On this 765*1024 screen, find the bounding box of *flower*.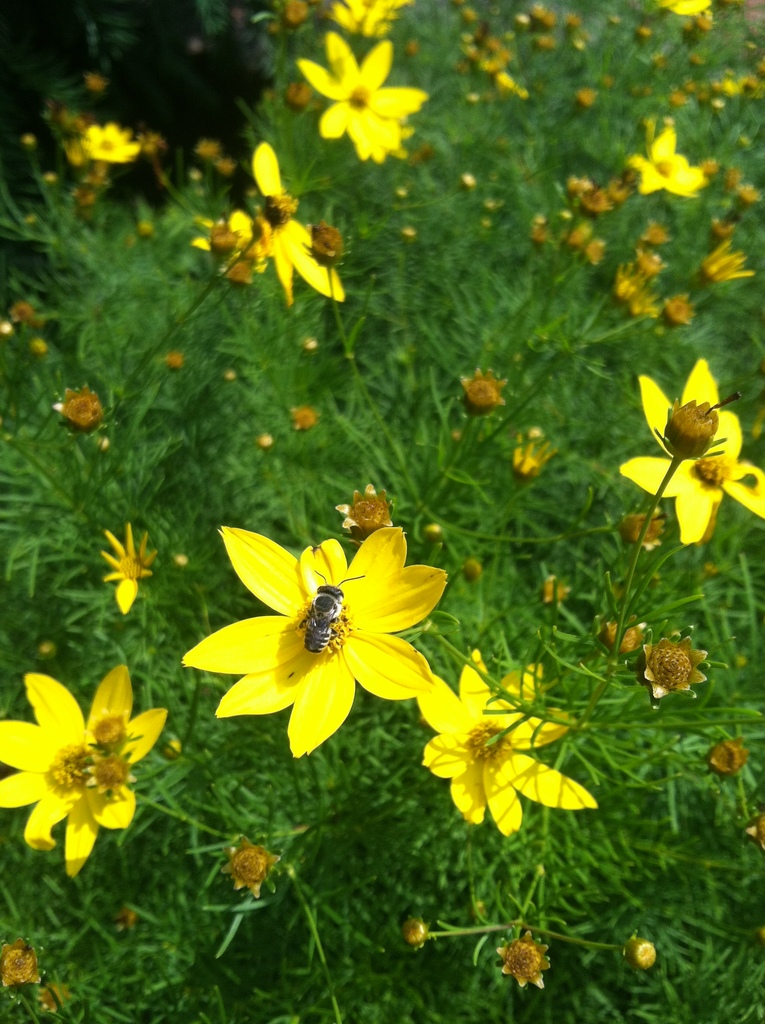
Bounding box: x1=76 y1=120 x2=147 y2=168.
